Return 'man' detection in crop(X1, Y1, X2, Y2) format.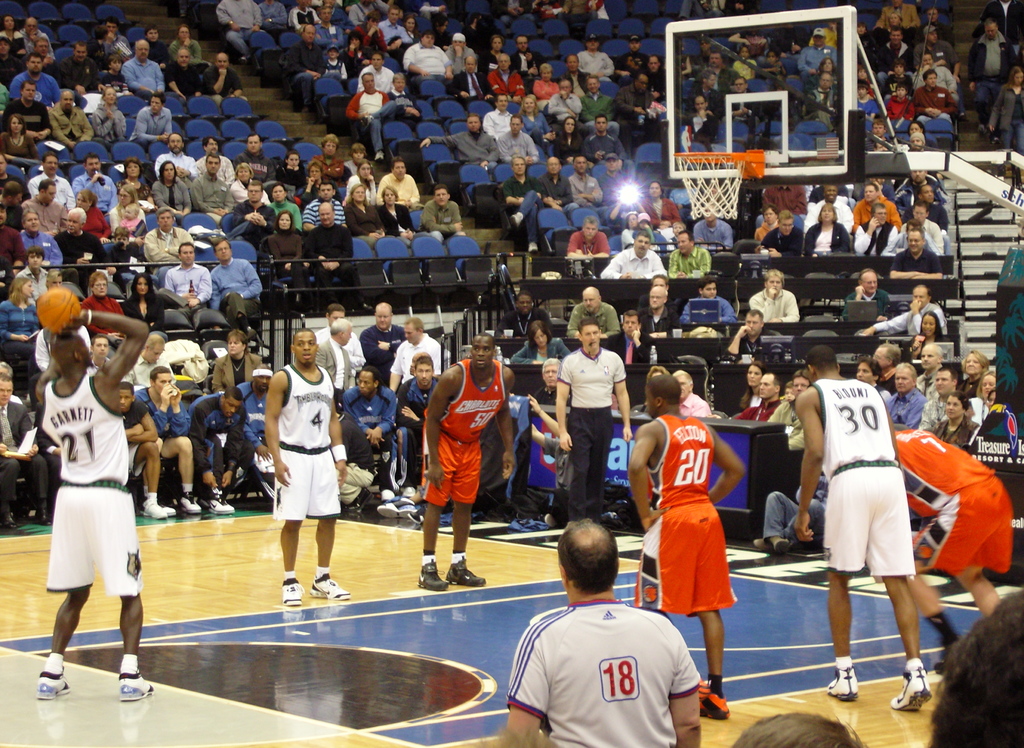
crop(567, 156, 598, 206).
